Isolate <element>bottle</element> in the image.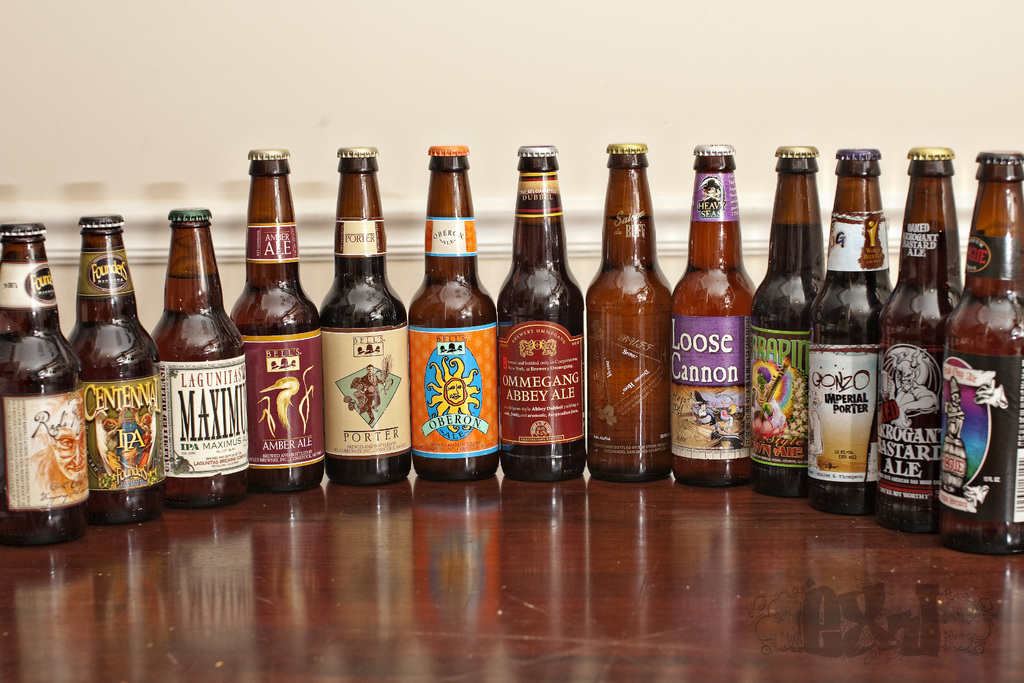
Isolated region: 936, 156, 1023, 528.
